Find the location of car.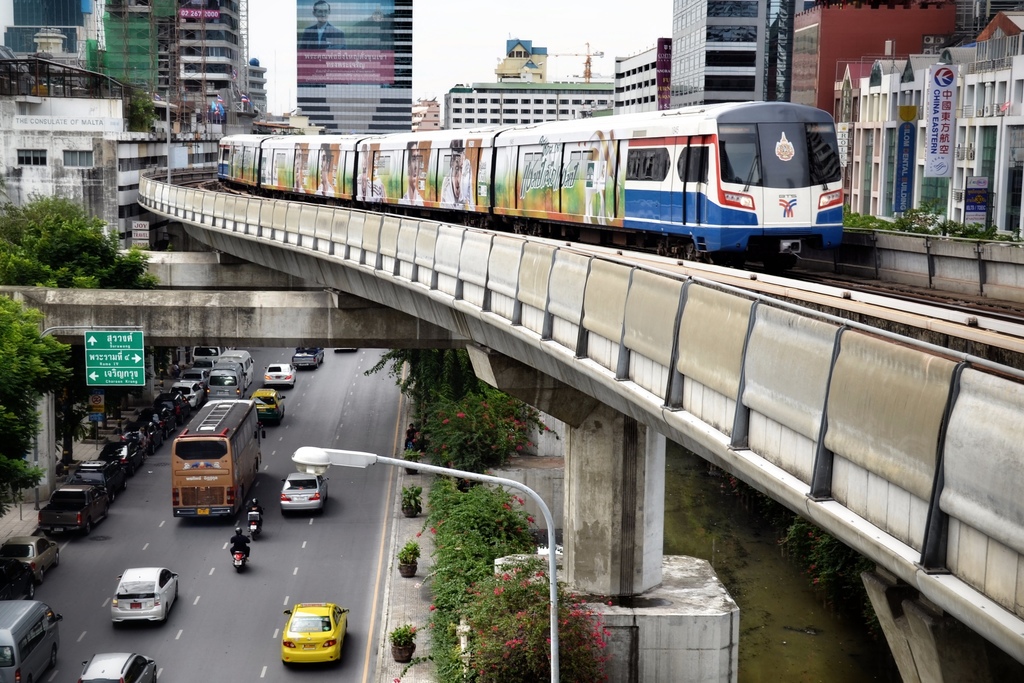
Location: 278/470/331/514.
